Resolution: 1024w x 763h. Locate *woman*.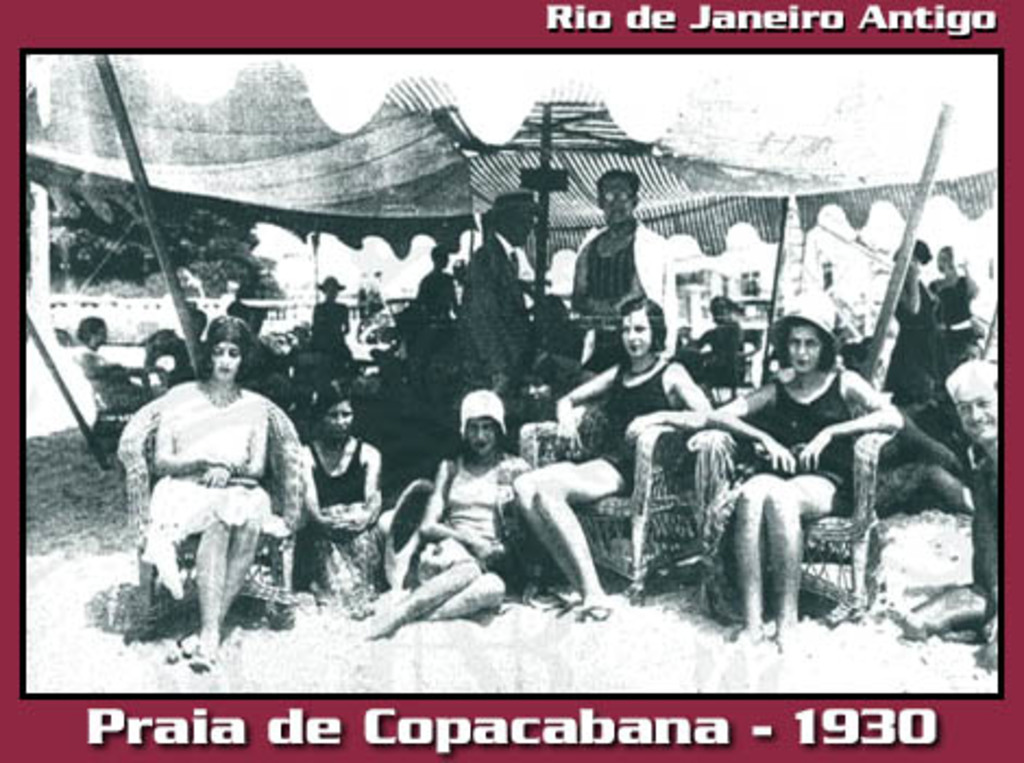
x1=715, y1=281, x2=878, y2=650.
